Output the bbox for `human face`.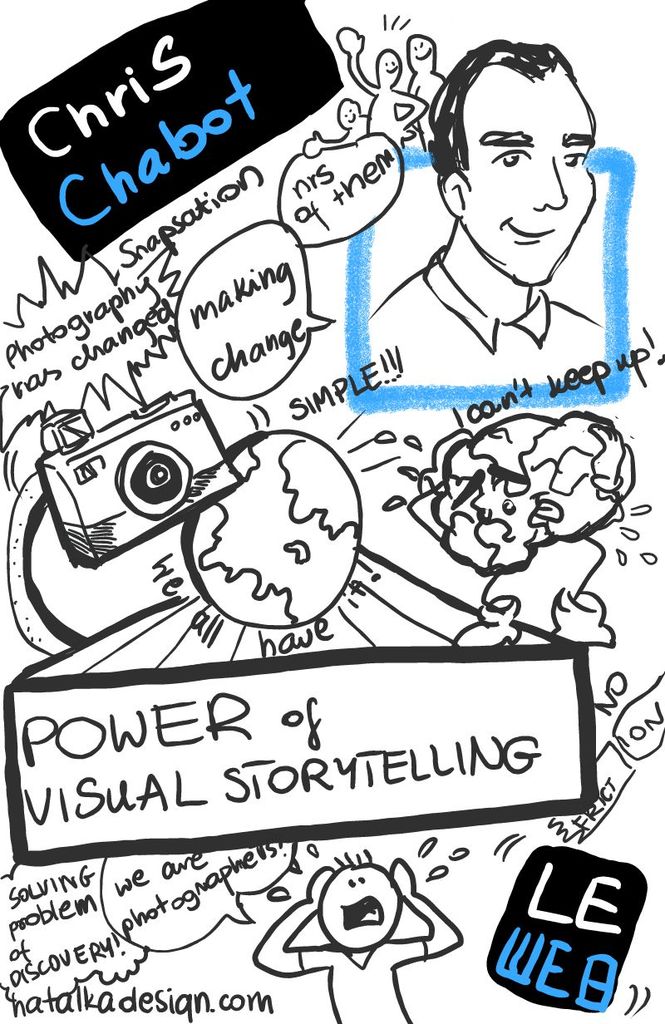
box(468, 71, 594, 290).
